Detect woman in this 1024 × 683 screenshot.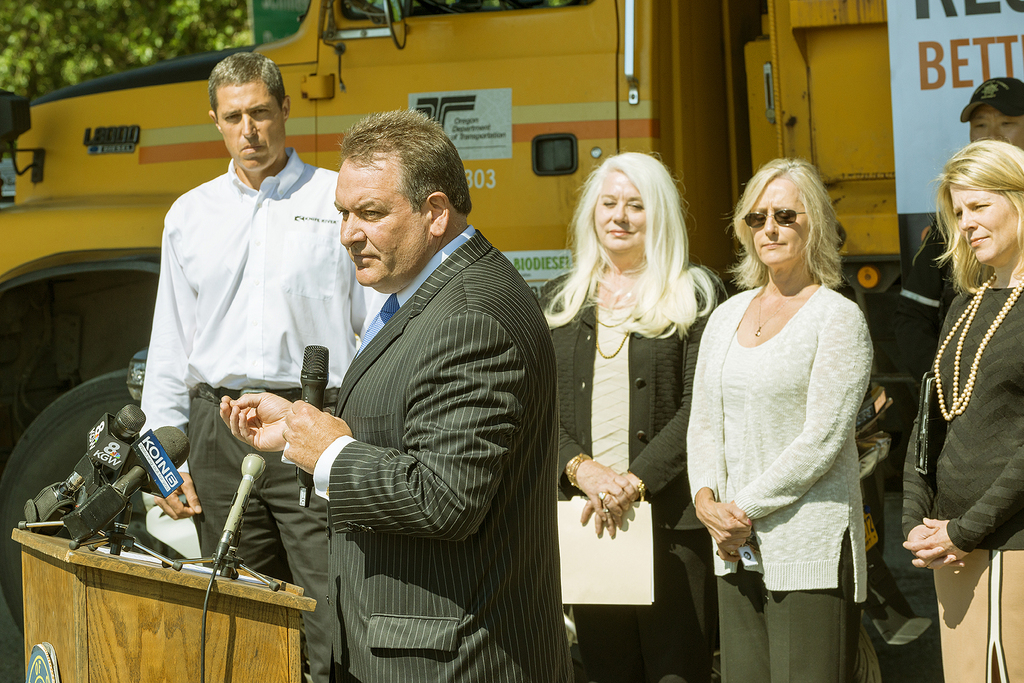
Detection: [left=684, top=158, right=878, bottom=682].
